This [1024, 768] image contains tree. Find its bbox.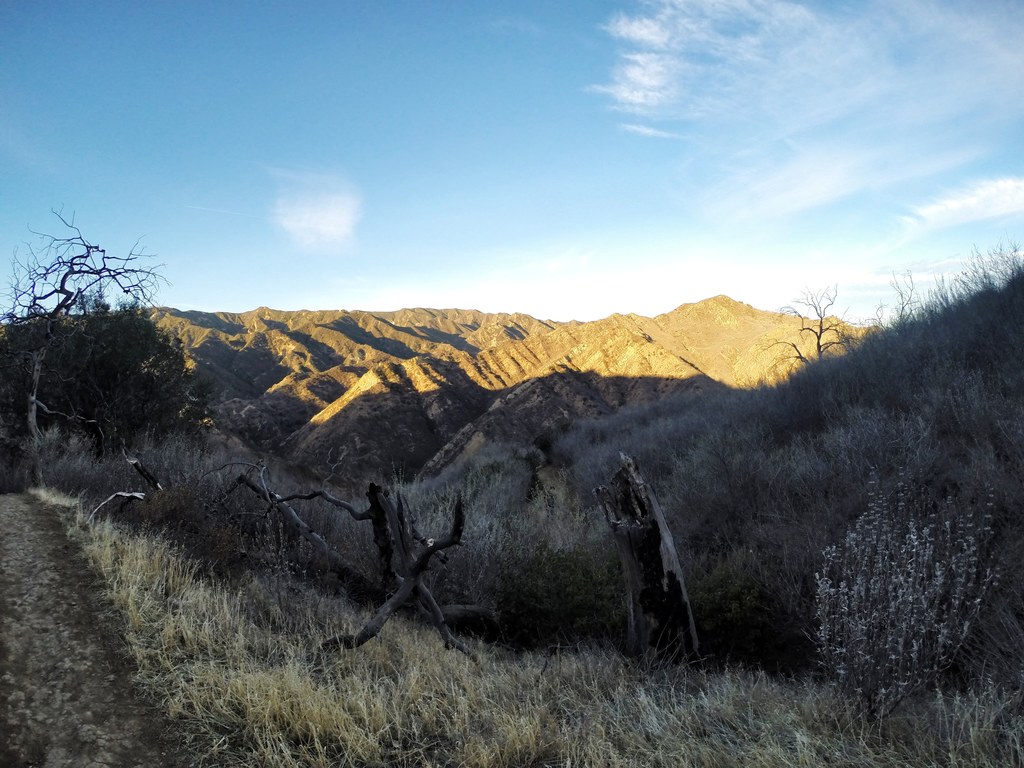
box(0, 198, 170, 500).
